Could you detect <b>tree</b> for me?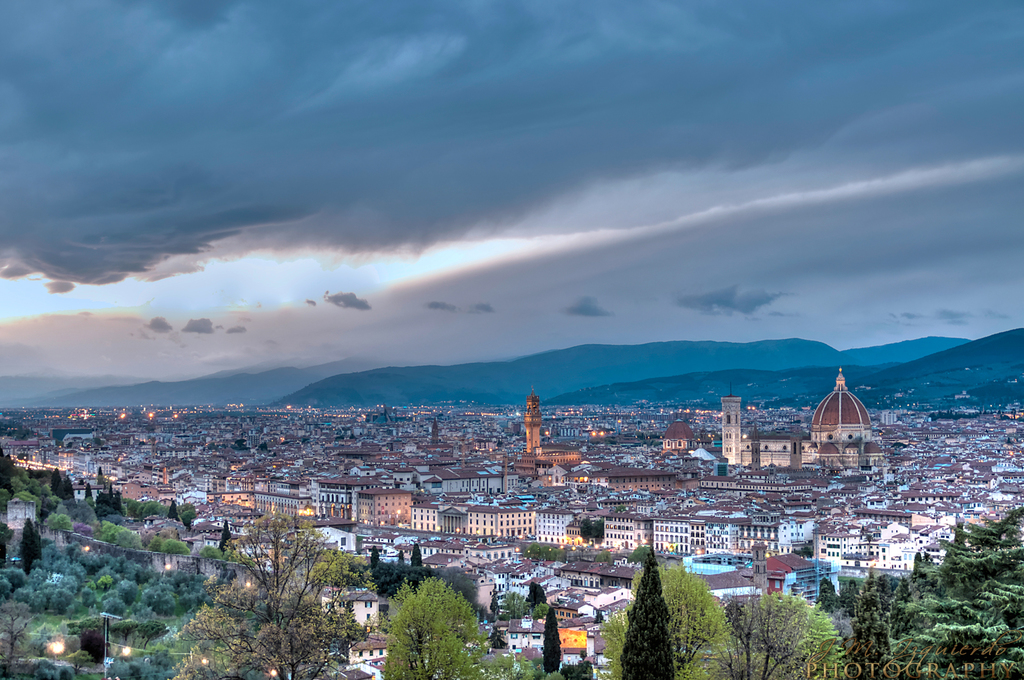
Detection result: (left=562, top=659, right=598, bottom=679).
